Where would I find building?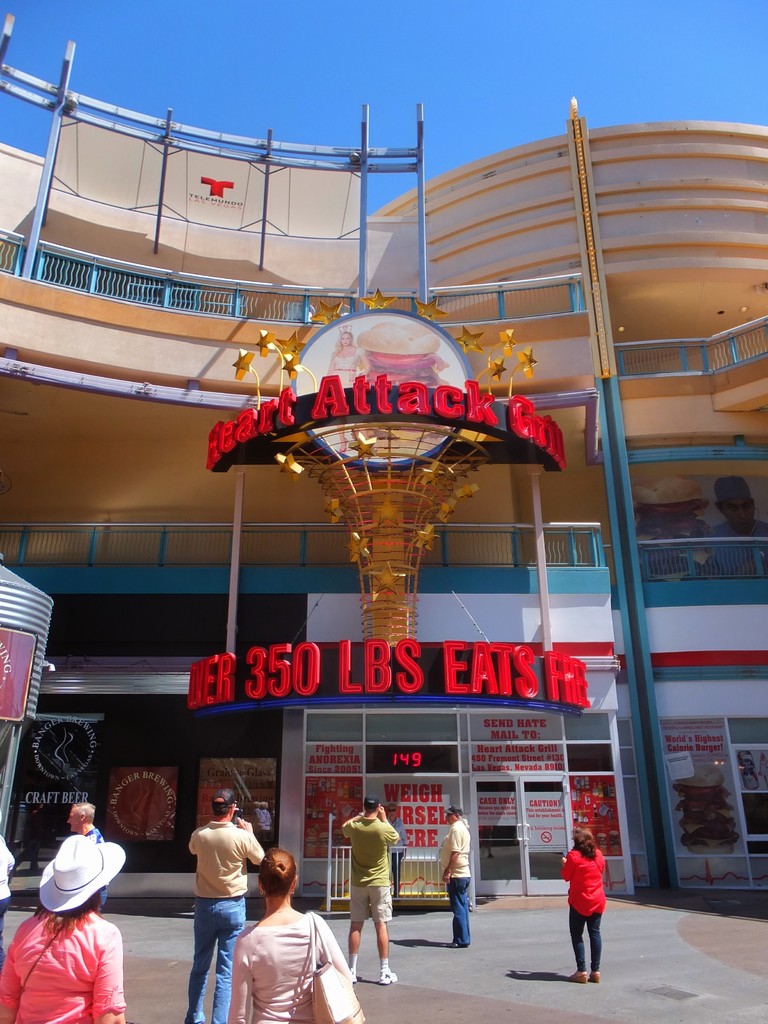
At <box>0,17,767,897</box>.
